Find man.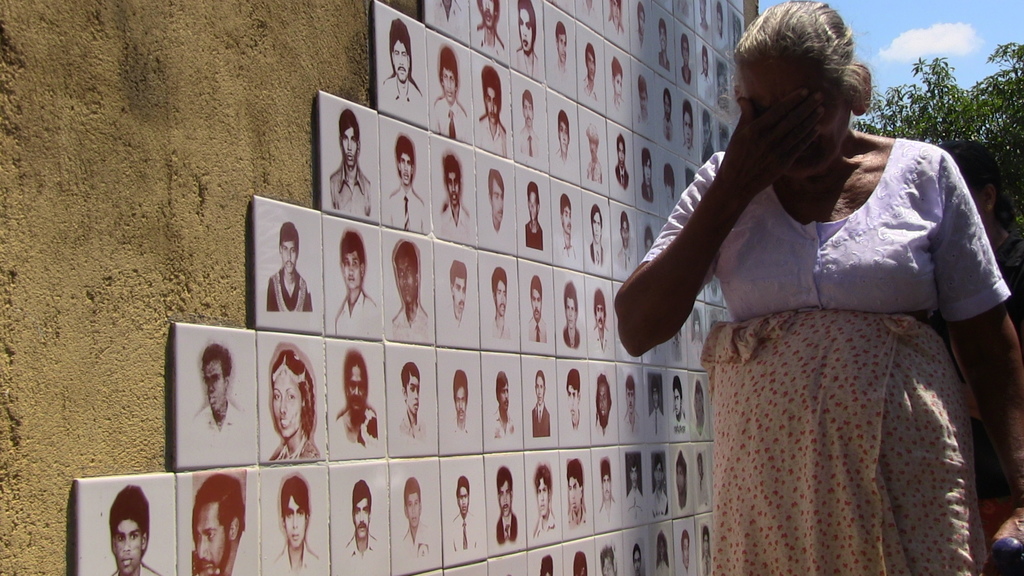
{"left": 562, "top": 368, "right": 583, "bottom": 427}.
